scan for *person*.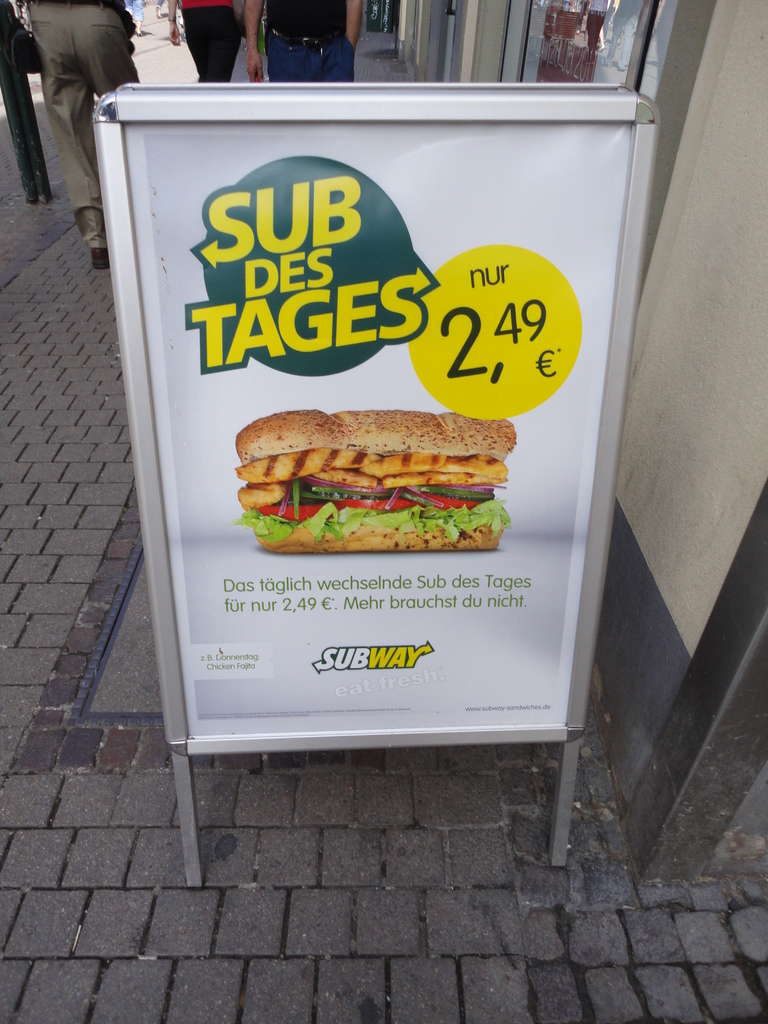
Scan result: <box>165,0,239,81</box>.
